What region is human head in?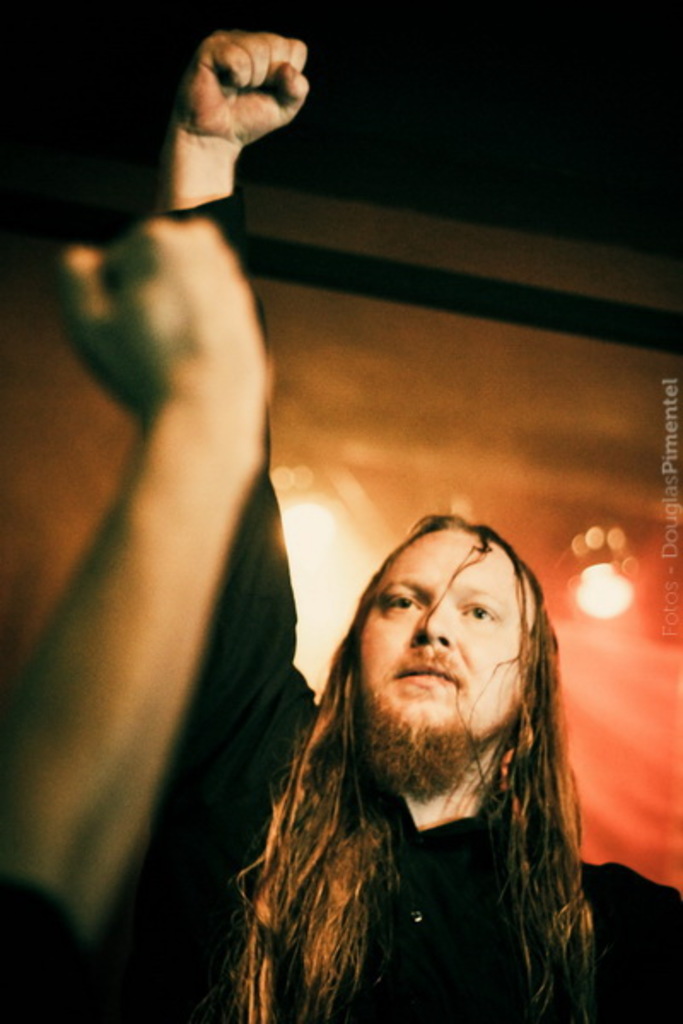
330 510 543 814.
